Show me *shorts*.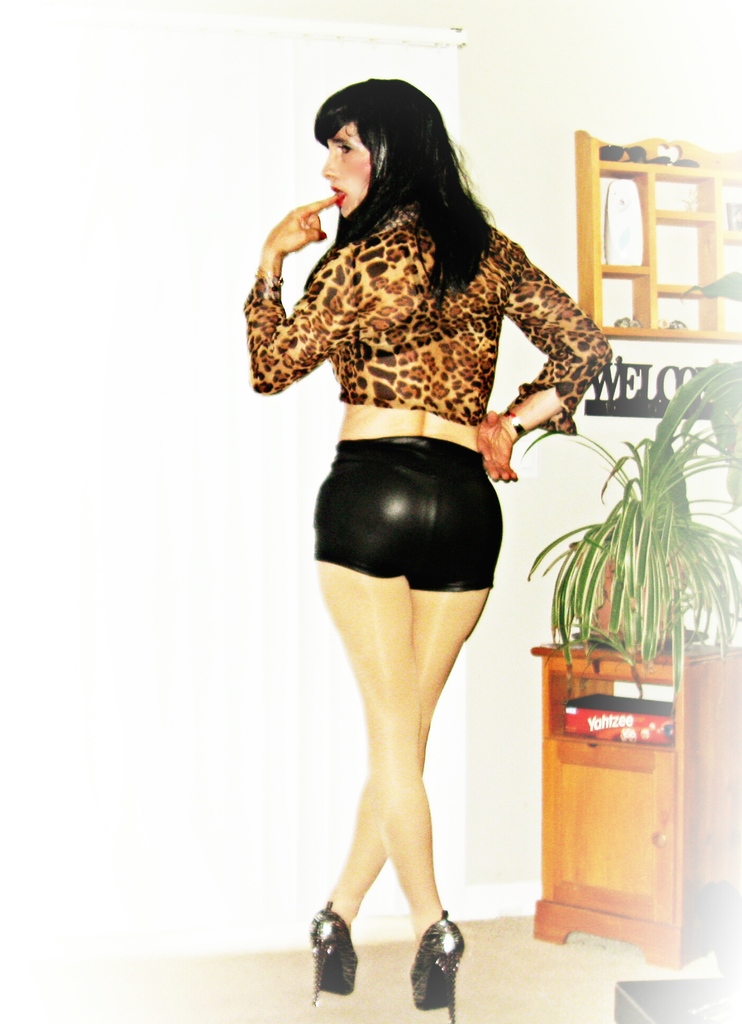
*shorts* is here: box(313, 427, 504, 596).
